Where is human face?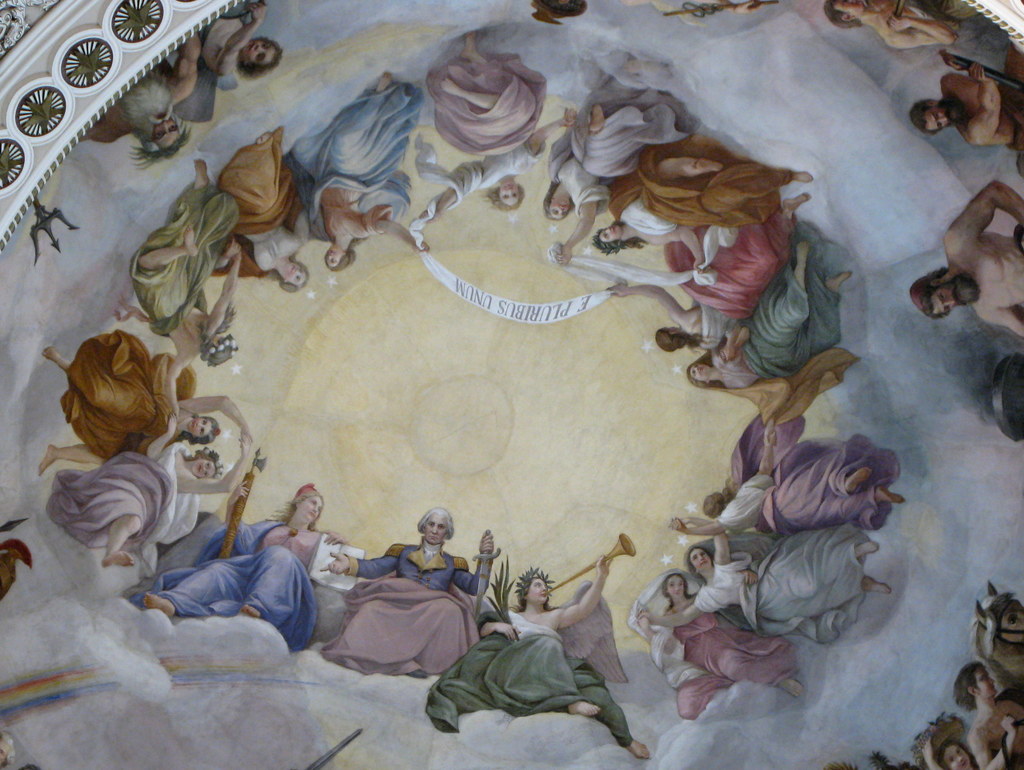
<box>303,495,319,519</box>.
